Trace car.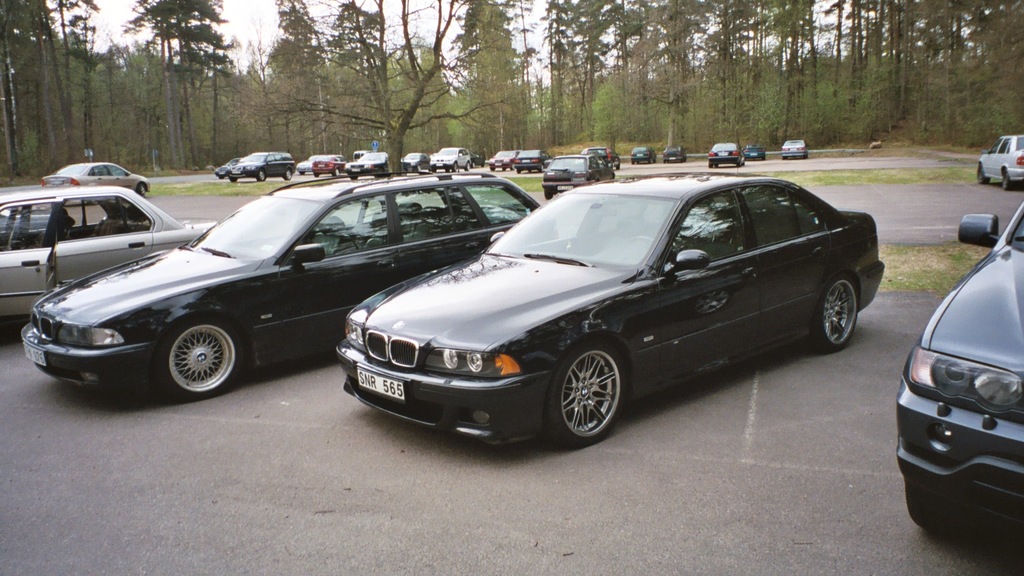
Traced to left=712, top=143, right=737, bottom=163.
